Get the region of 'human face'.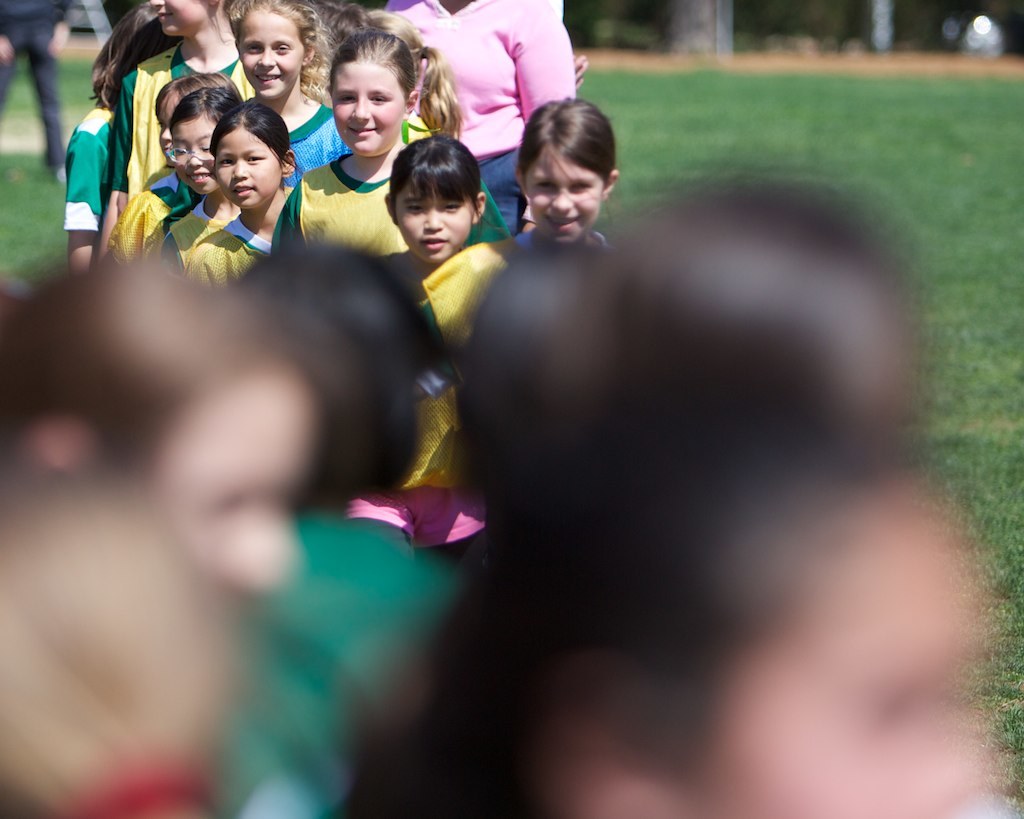
rect(393, 186, 471, 263).
